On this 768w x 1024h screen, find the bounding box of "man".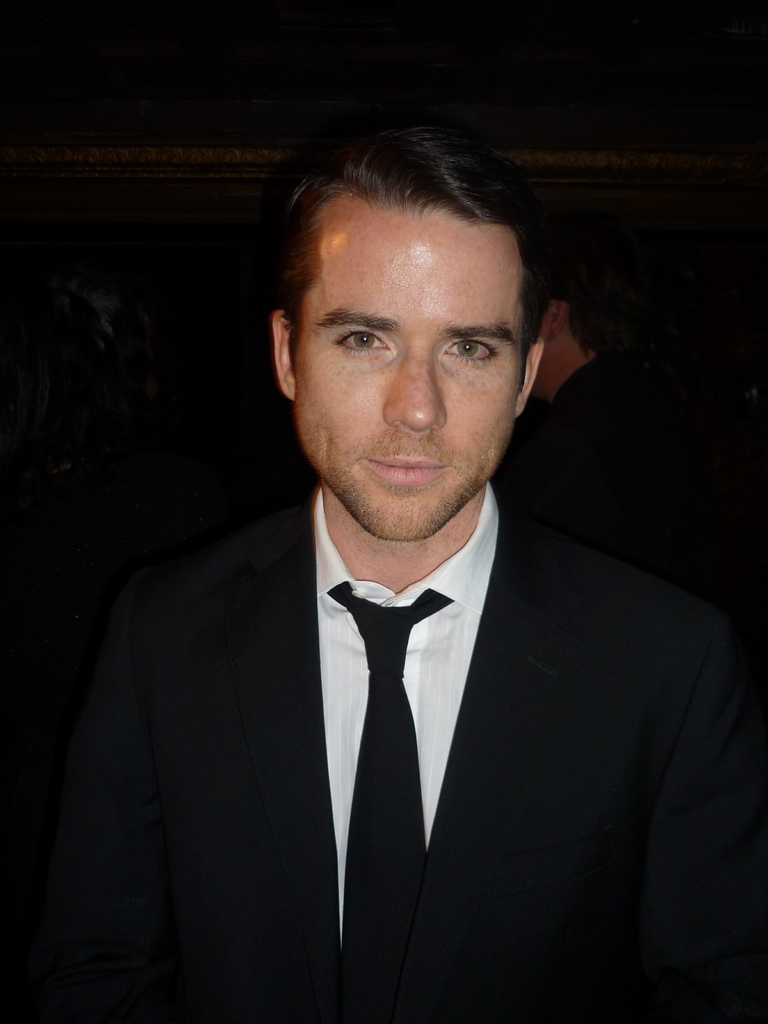
Bounding box: [x1=529, y1=289, x2=627, y2=412].
